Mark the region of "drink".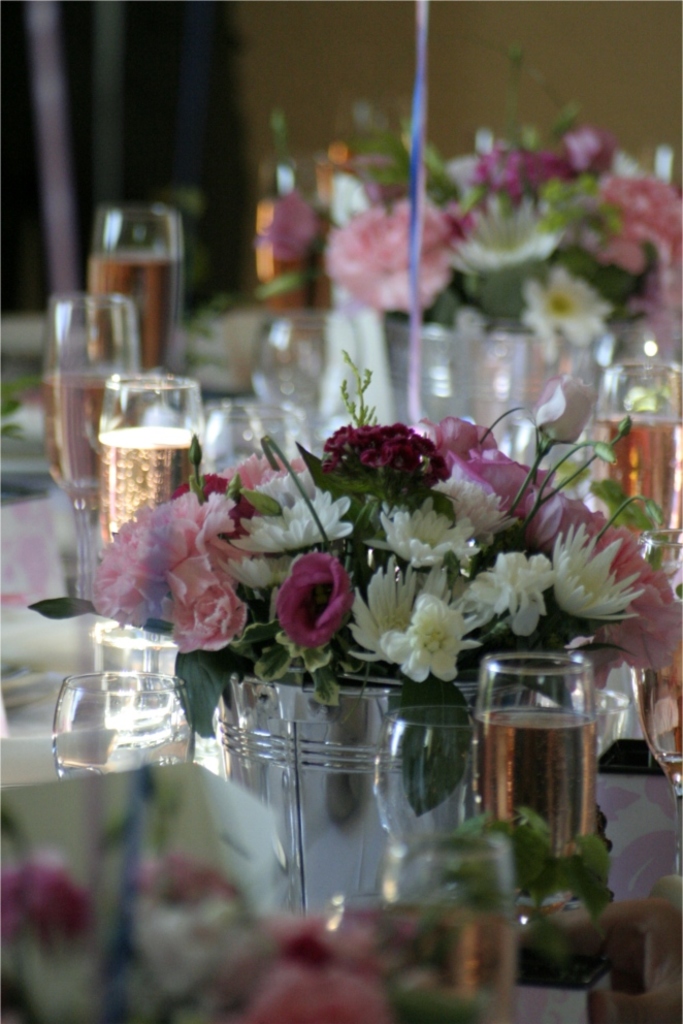
Region: l=387, t=895, r=513, b=1023.
